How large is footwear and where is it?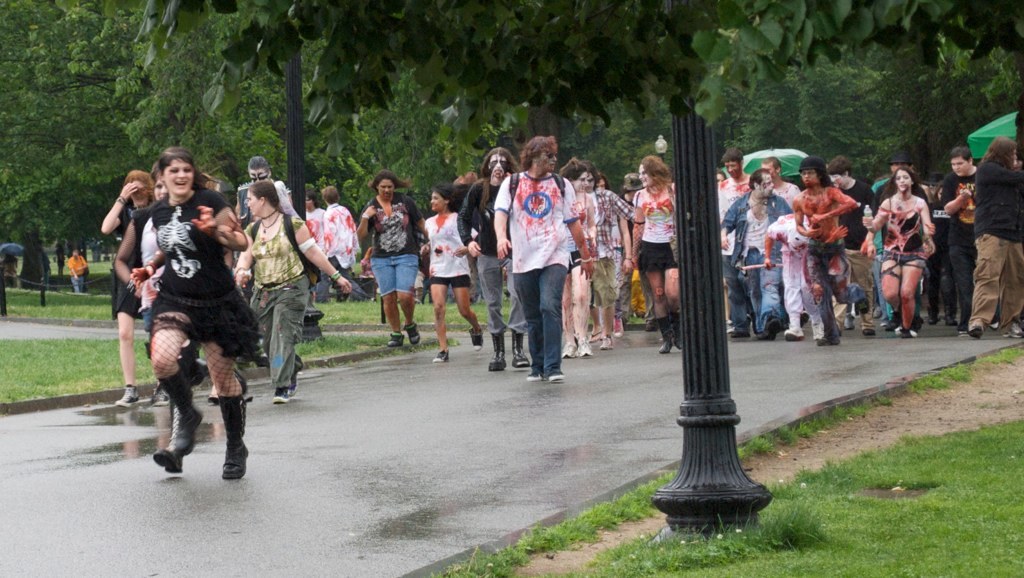
Bounding box: x1=590, y1=330, x2=606, y2=341.
